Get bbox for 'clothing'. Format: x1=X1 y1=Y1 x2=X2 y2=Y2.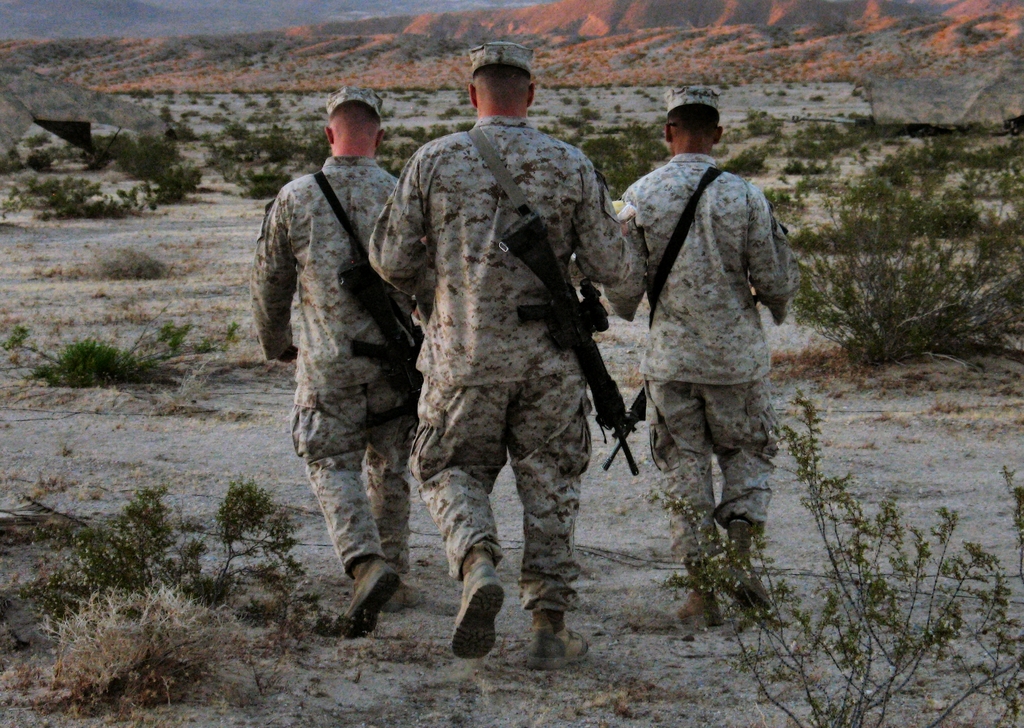
x1=607 y1=104 x2=810 y2=543.
